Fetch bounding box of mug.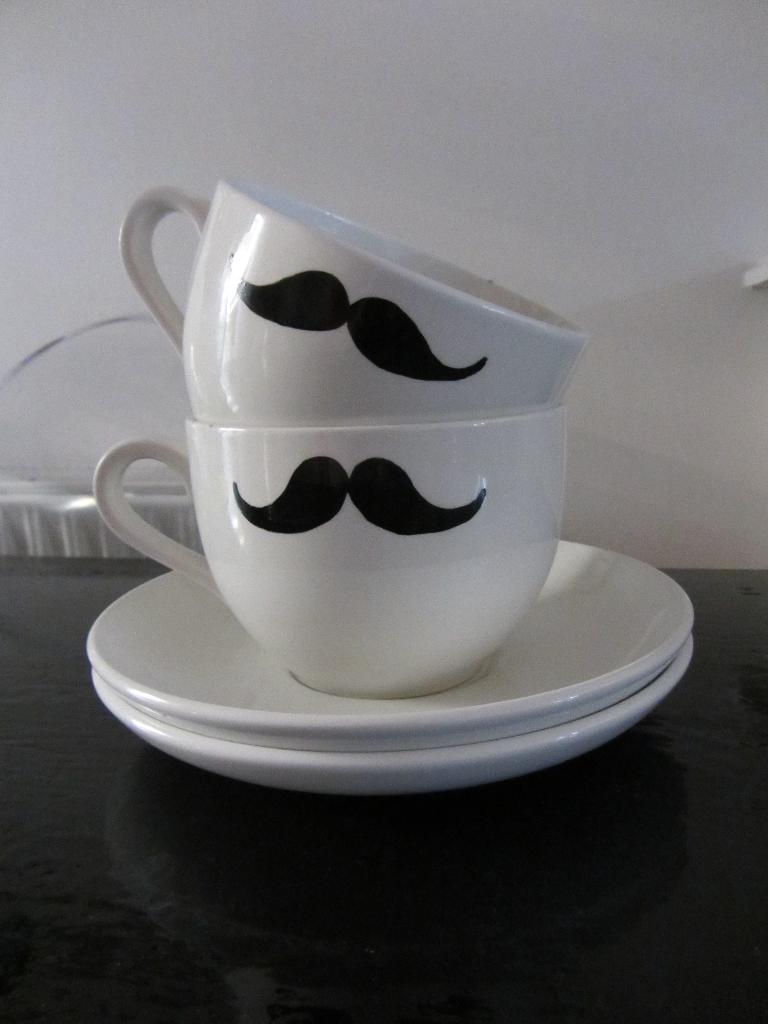
Bbox: x1=119, y1=173, x2=583, y2=431.
